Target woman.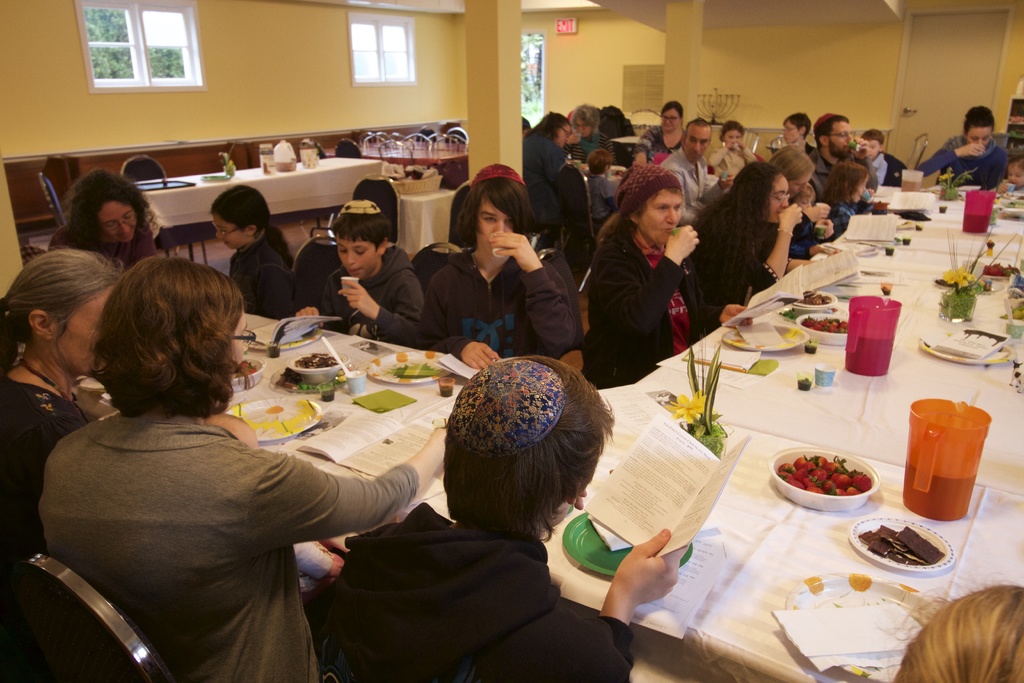
Target region: (519, 115, 581, 231).
